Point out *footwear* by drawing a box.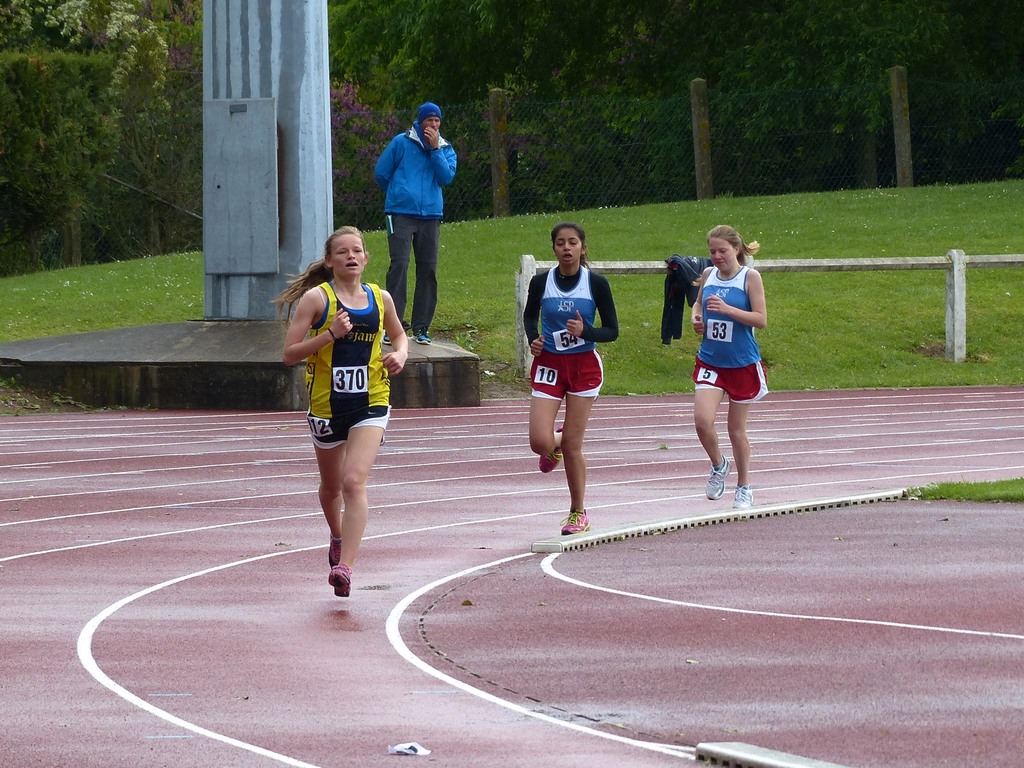
(733,483,755,510).
